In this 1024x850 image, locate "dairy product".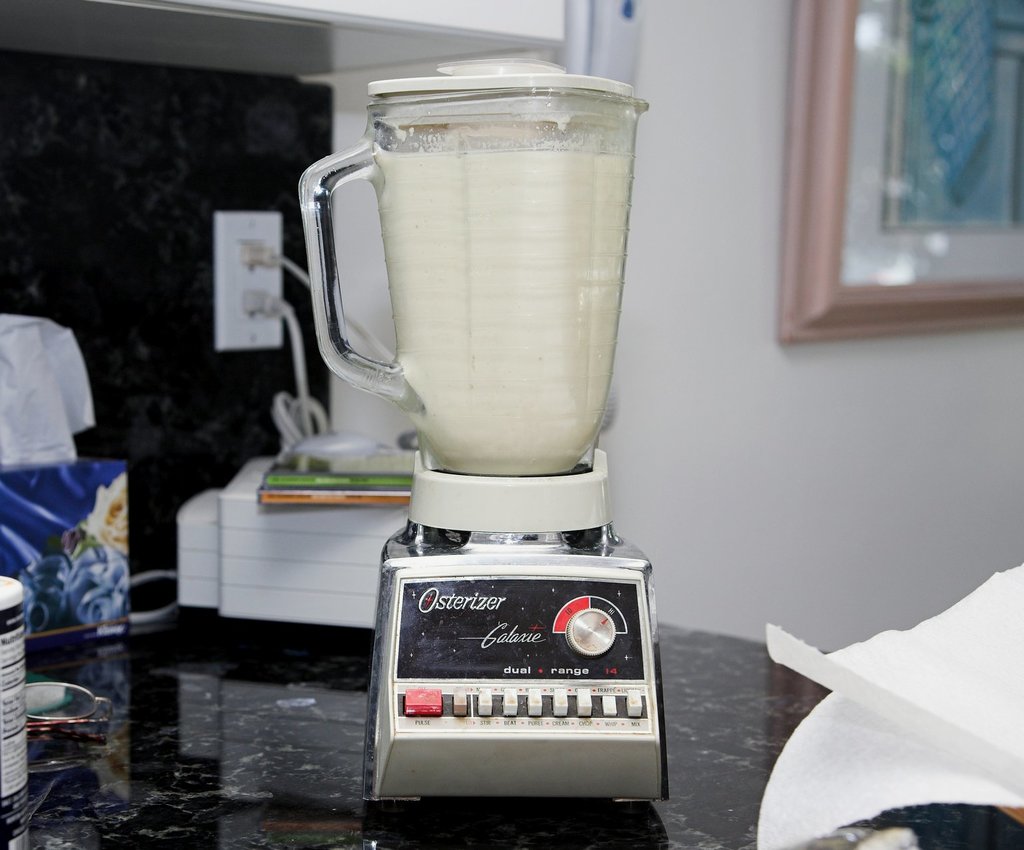
Bounding box: (382, 150, 633, 474).
